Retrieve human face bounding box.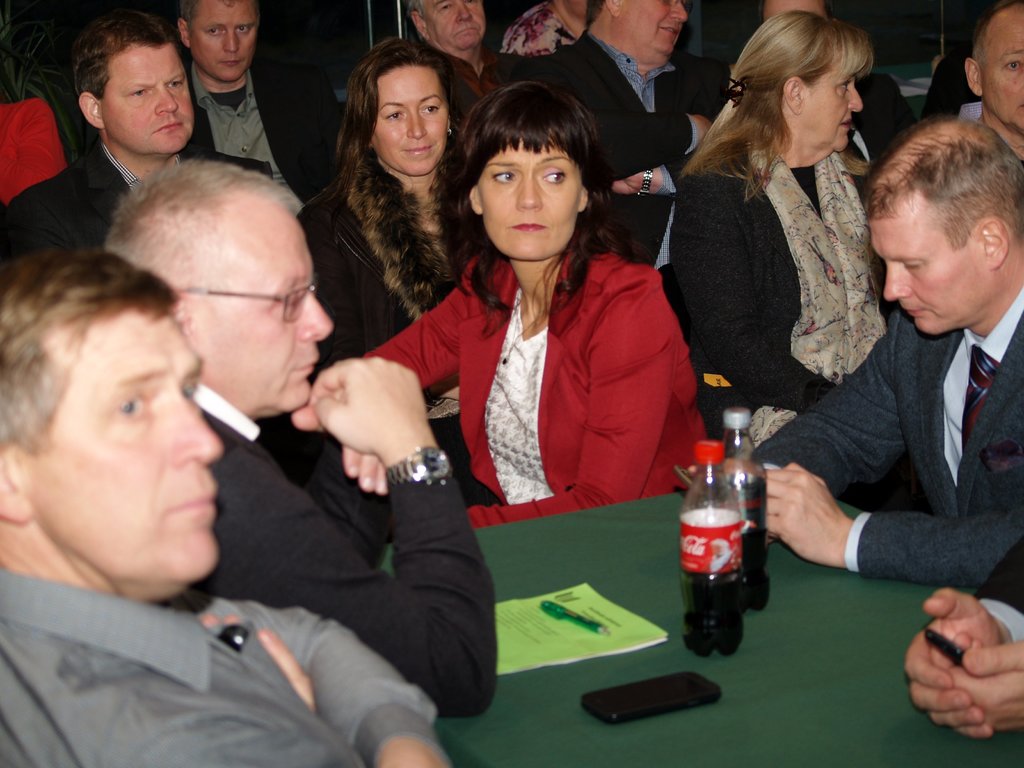
Bounding box: [left=801, top=65, right=862, bottom=152].
